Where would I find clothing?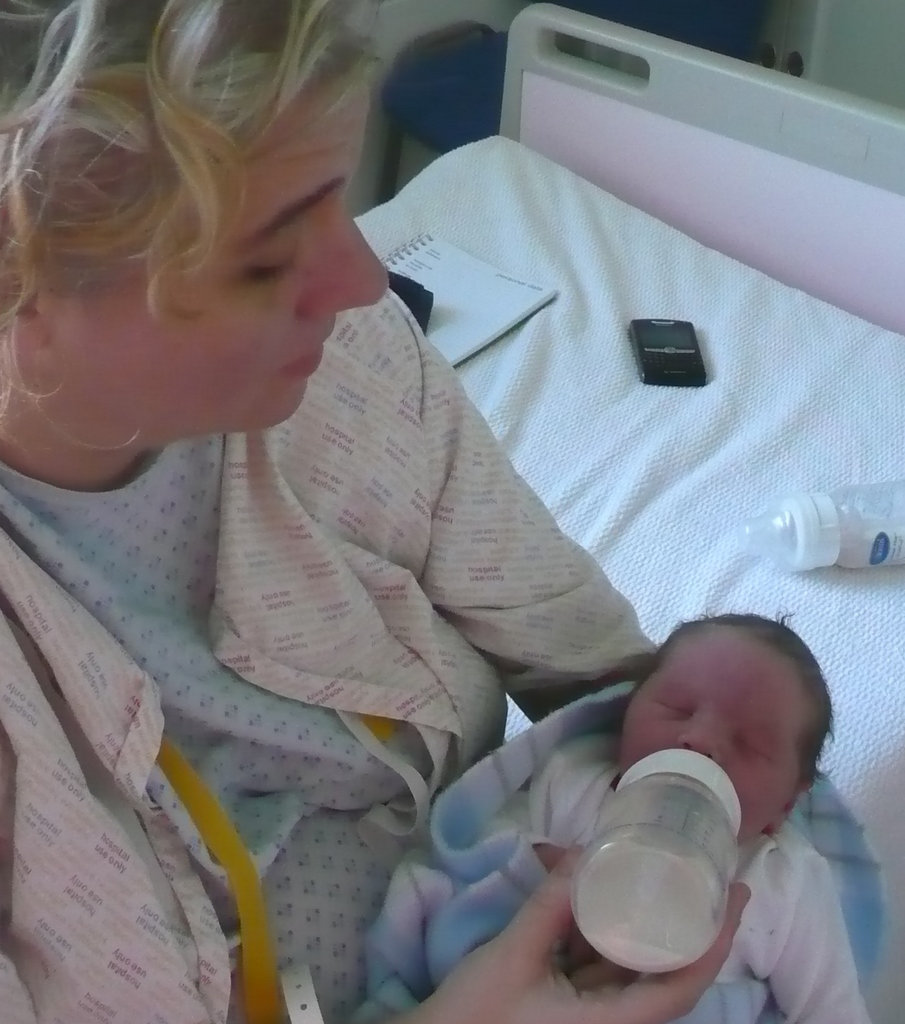
At 0:282:665:1023.
